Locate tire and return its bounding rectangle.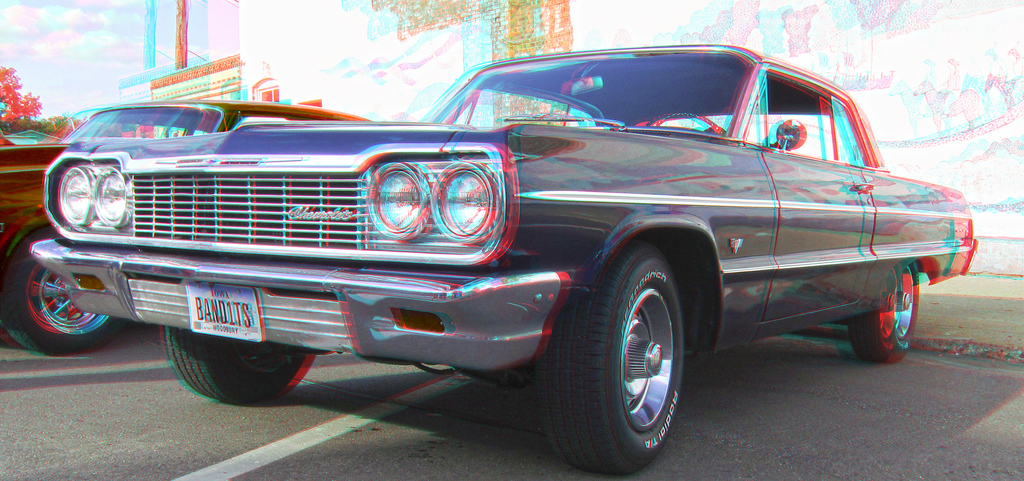
bbox(0, 211, 136, 355).
